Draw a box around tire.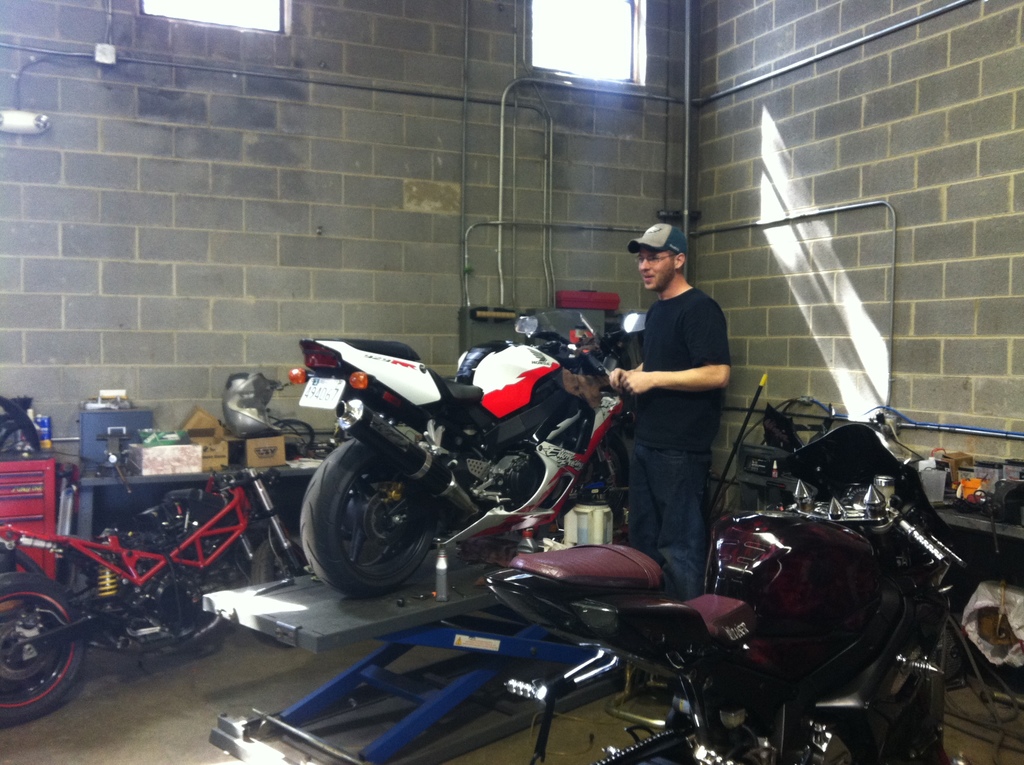
561,435,626,522.
